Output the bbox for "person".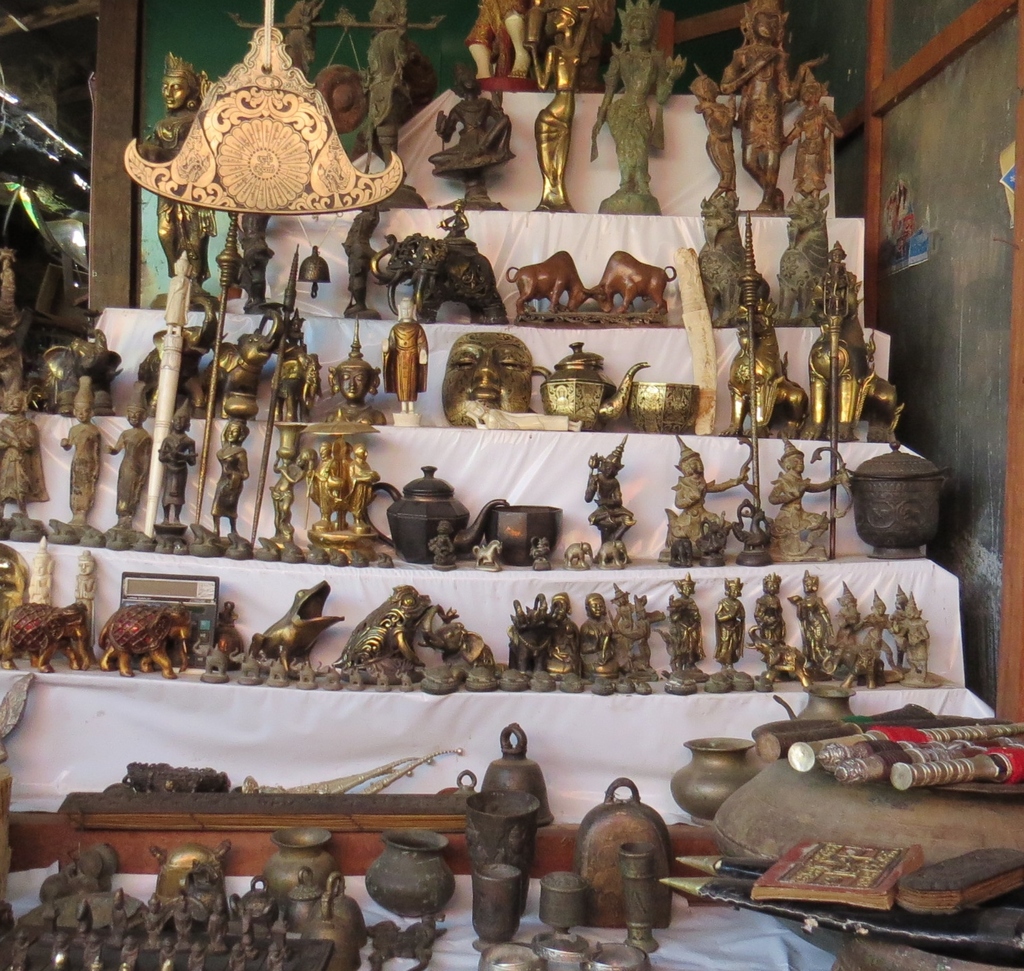
l=10, t=930, r=30, b=970.
